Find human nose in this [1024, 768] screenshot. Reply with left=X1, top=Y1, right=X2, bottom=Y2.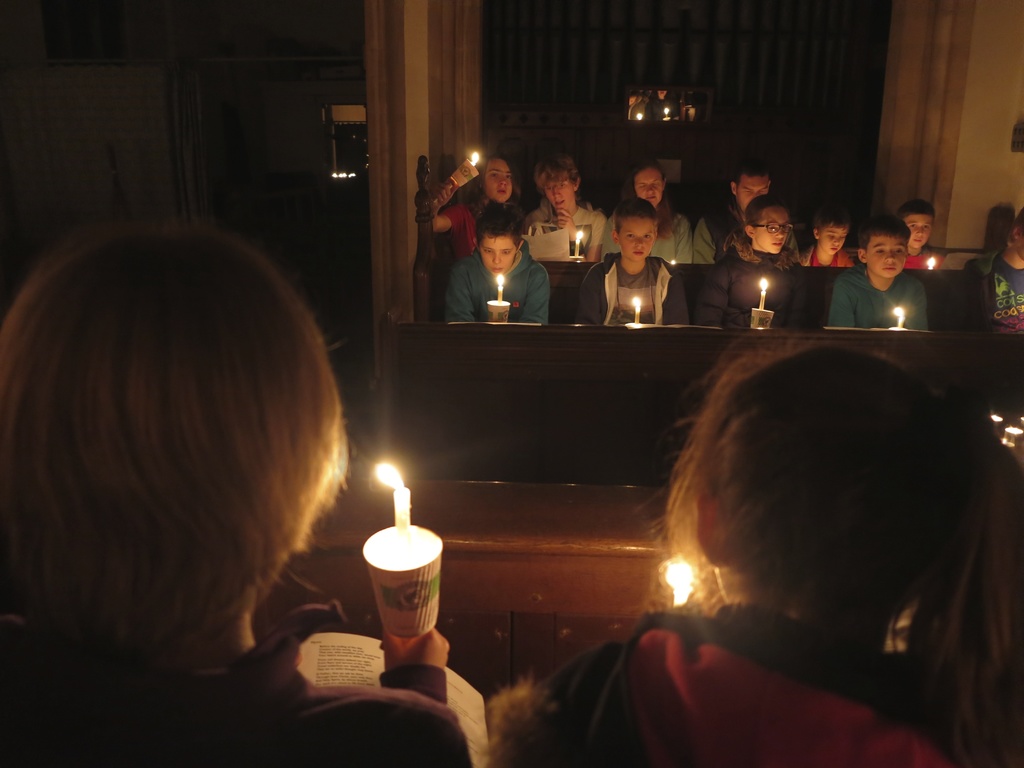
left=883, top=251, right=898, bottom=264.
